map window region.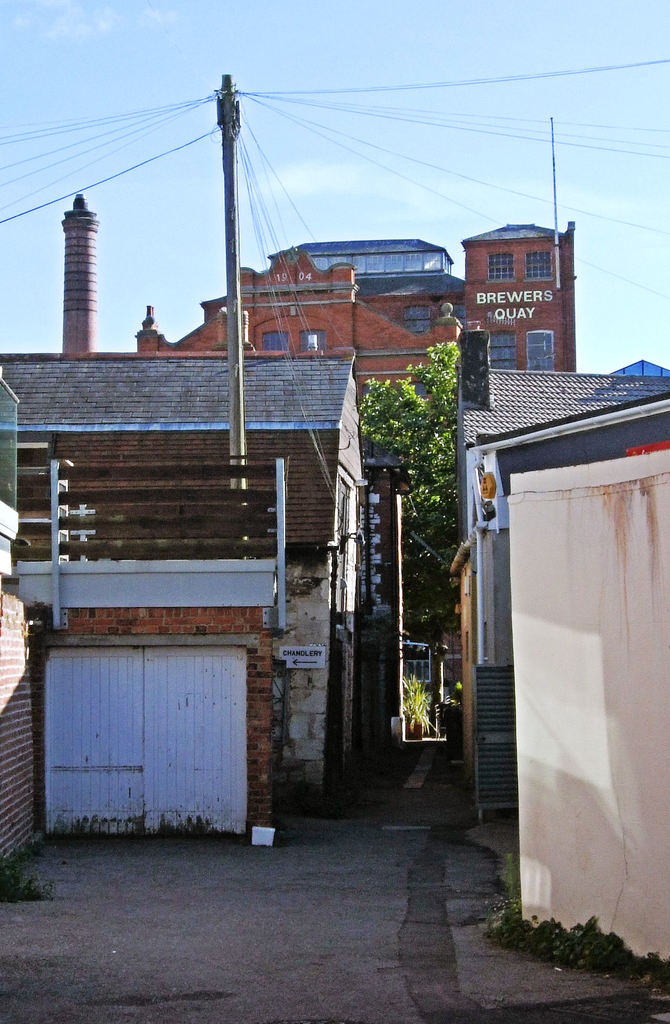
Mapped to bbox(528, 245, 555, 285).
